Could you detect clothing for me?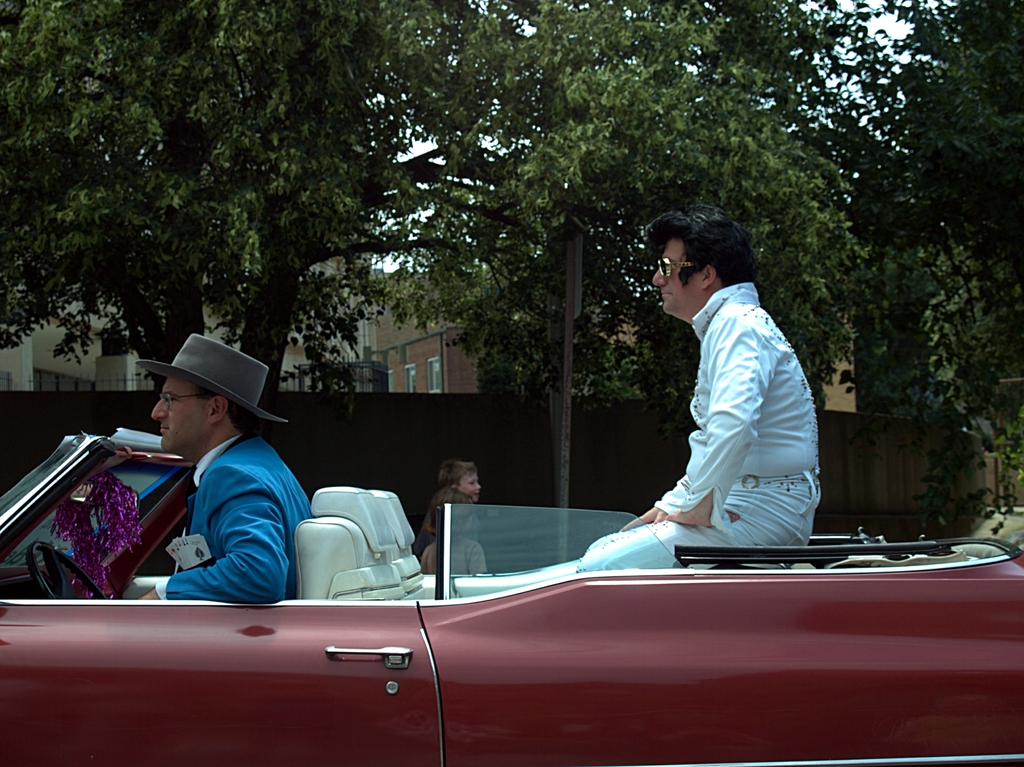
Detection result: x1=422 y1=534 x2=490 y2=579.
